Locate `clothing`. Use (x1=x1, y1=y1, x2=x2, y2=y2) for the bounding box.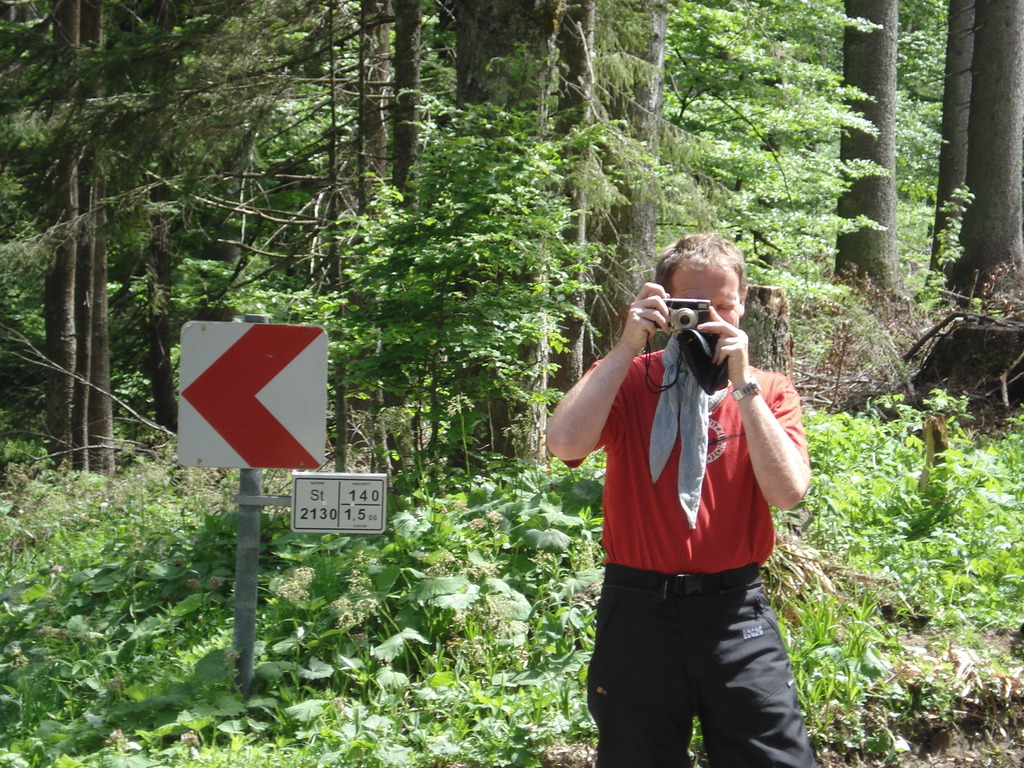
(x1=547, y1=332, x2=809, y2=767).
